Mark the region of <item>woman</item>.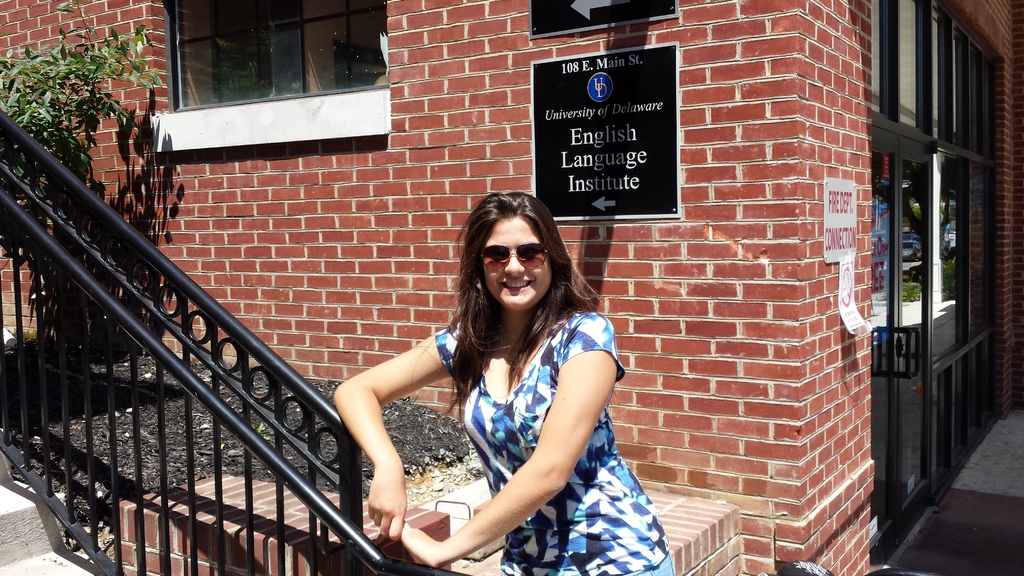
Region: {"left": 399, "top": 175, "right": 629, "bottom": 575}.
